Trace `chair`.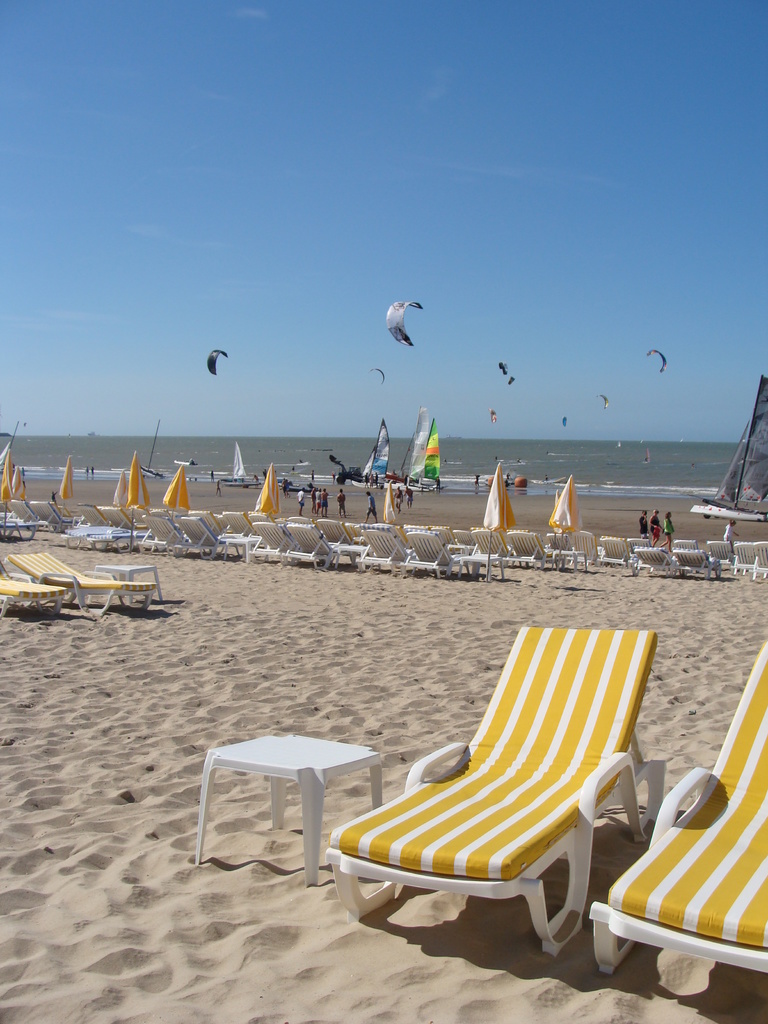
Traced to (left=630, top=548, right=676, bottom=577).
